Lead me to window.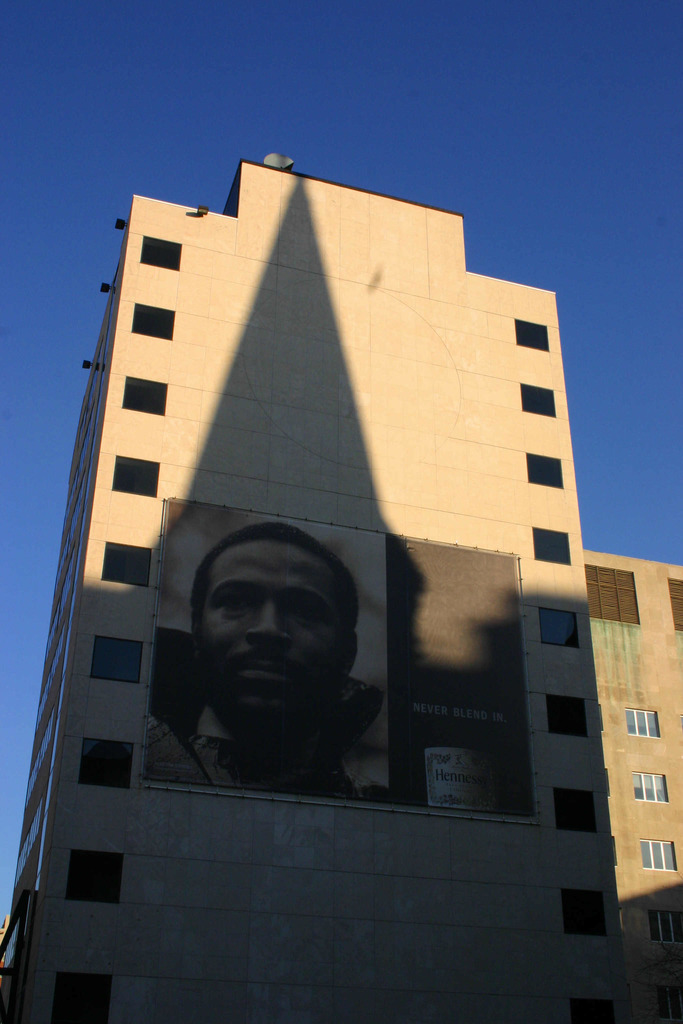
Lead to bbox(521, 381, 559, 419).
